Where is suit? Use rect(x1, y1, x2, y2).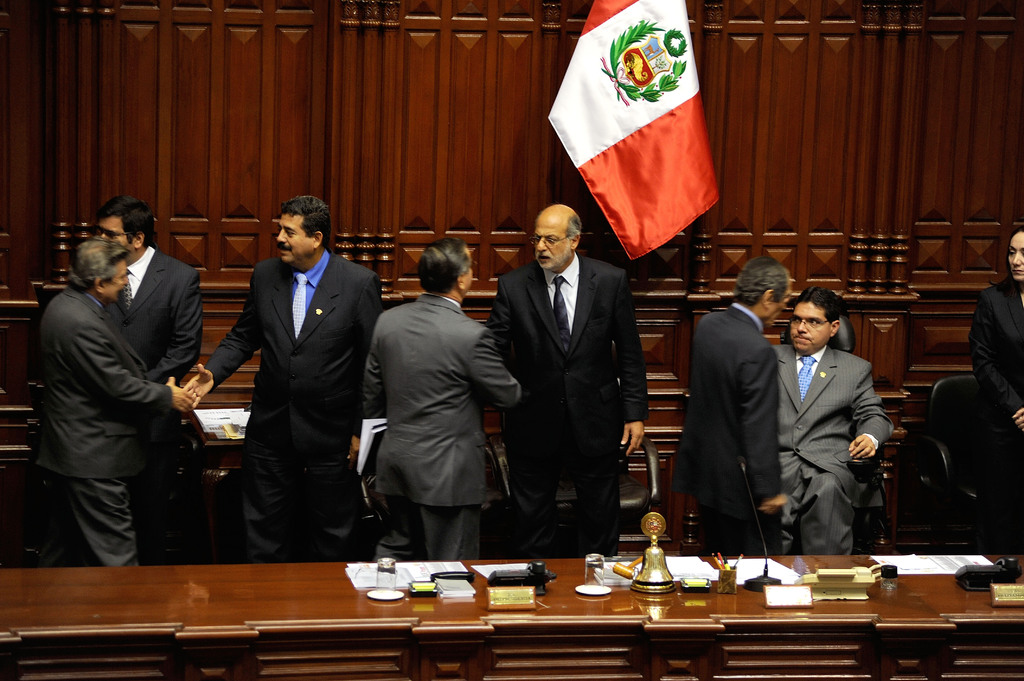
rect(209, 247, 383, 559).
